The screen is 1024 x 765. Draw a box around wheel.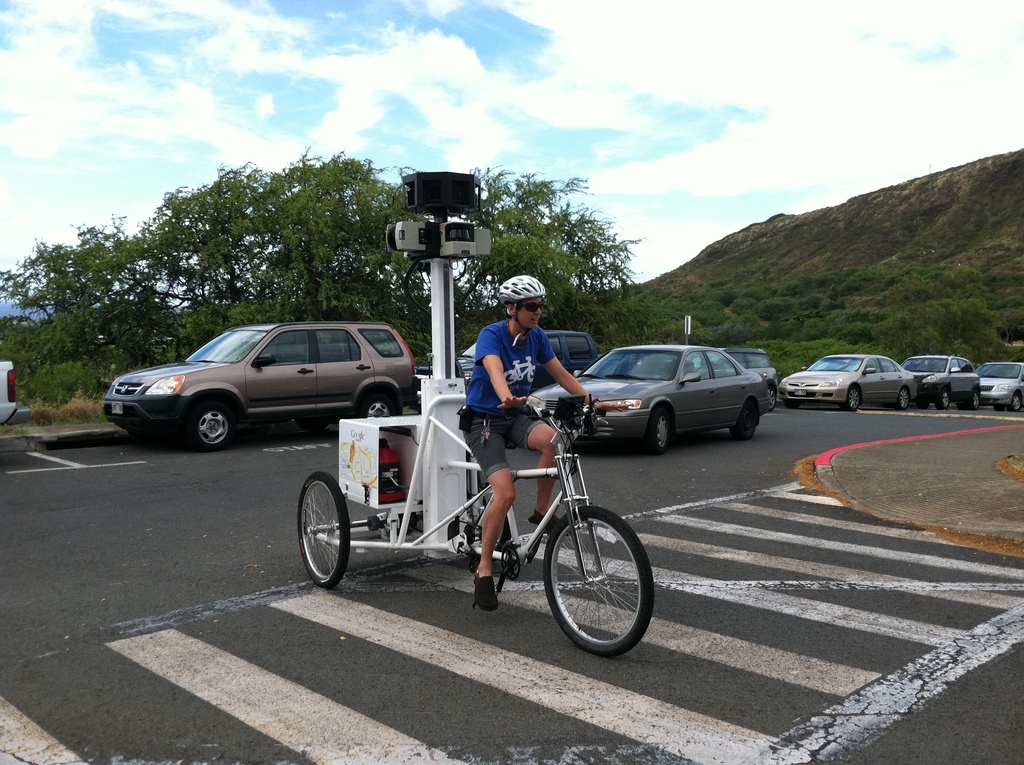
Rect(298, 472, 348, 588).
